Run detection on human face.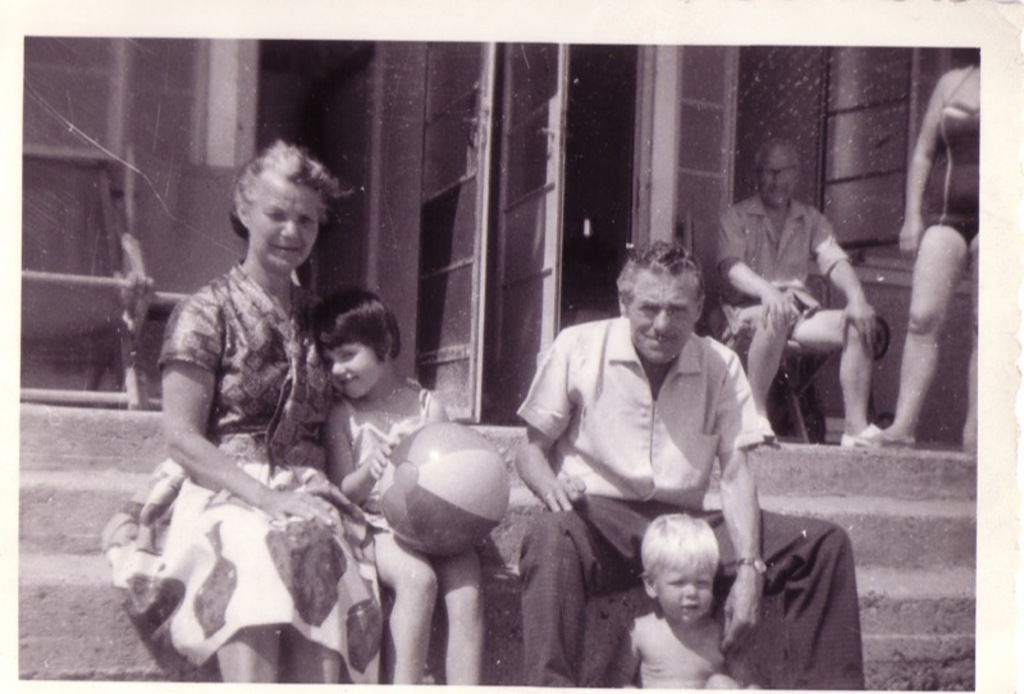
Result: Rect(626, 273, 694, 365).
